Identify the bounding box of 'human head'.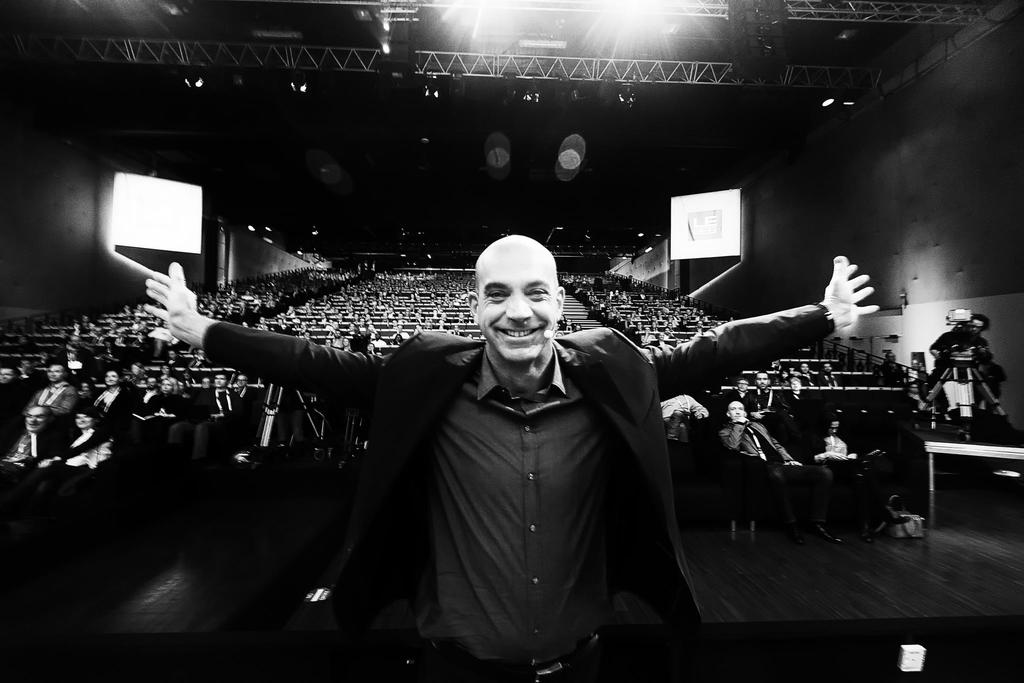
(left=24, top=402, right=56, bottom=436).
